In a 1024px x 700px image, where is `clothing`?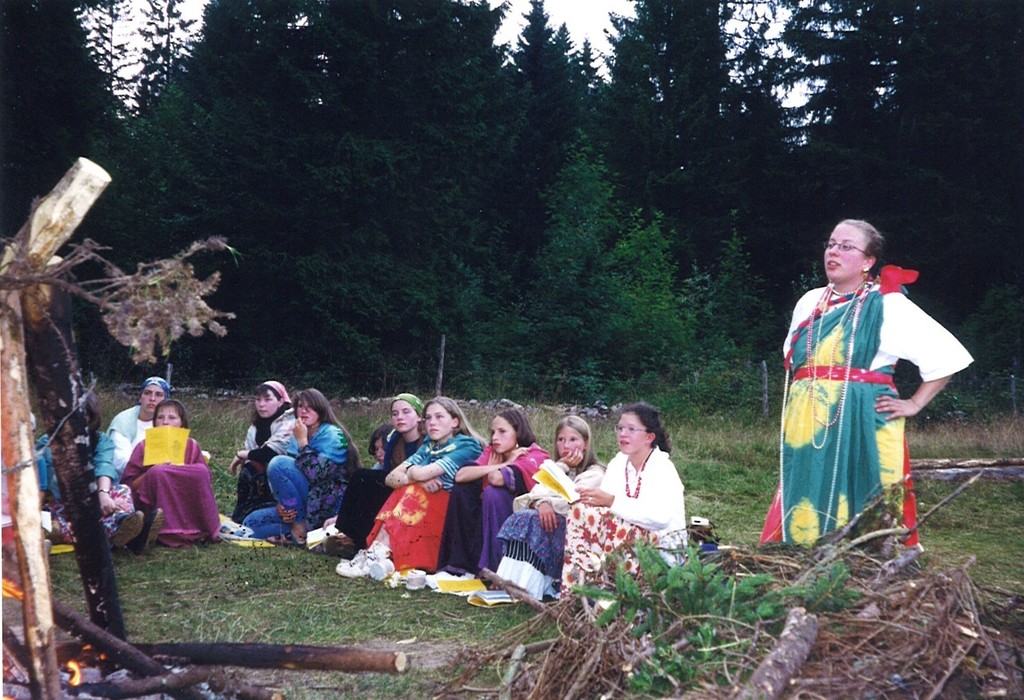
bbox(108, 404, 152, 485).
